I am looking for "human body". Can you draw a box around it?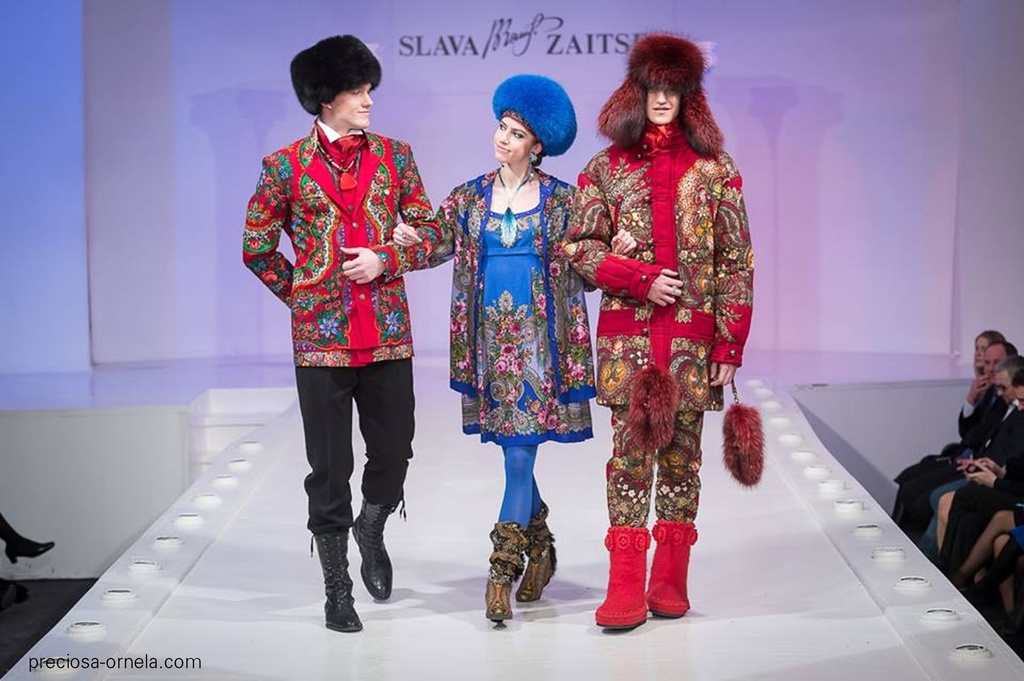
Sure, the bounding box is x1=392 y1=70 x2=637 y2=625.
